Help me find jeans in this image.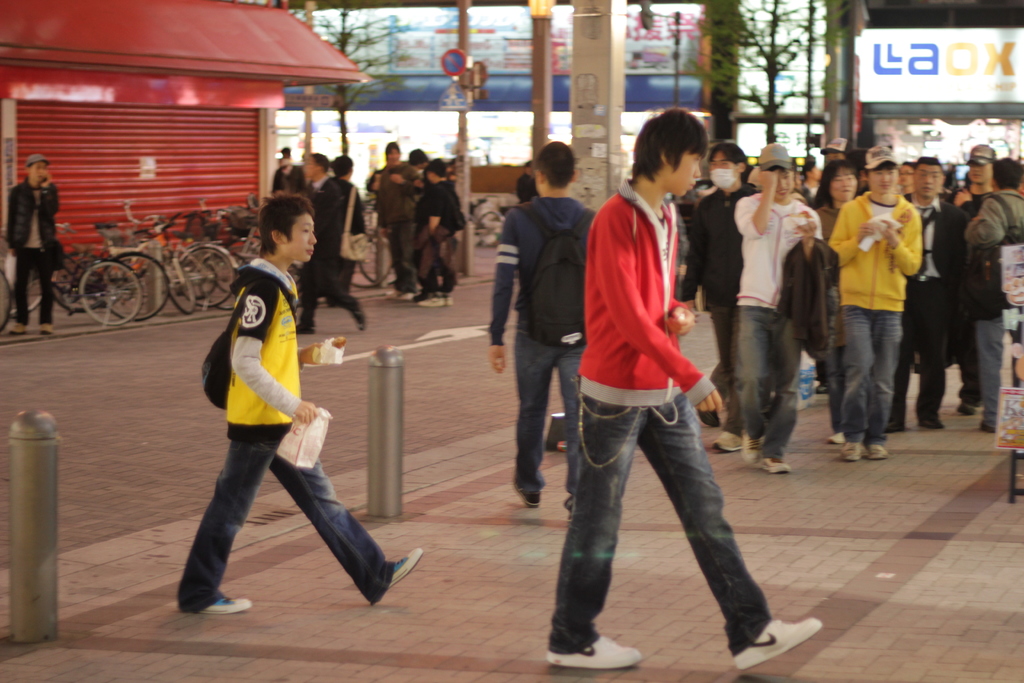
Found it: Rect(172, 436, 398, 614).
